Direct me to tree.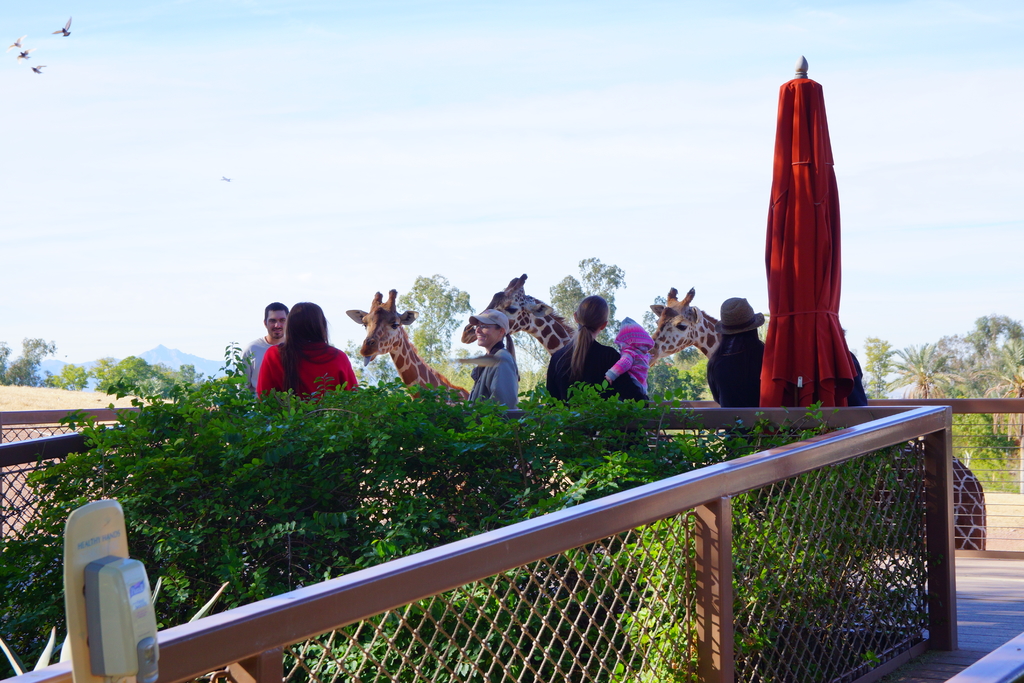
Direction: select_region(52, 352, 160, 389).
